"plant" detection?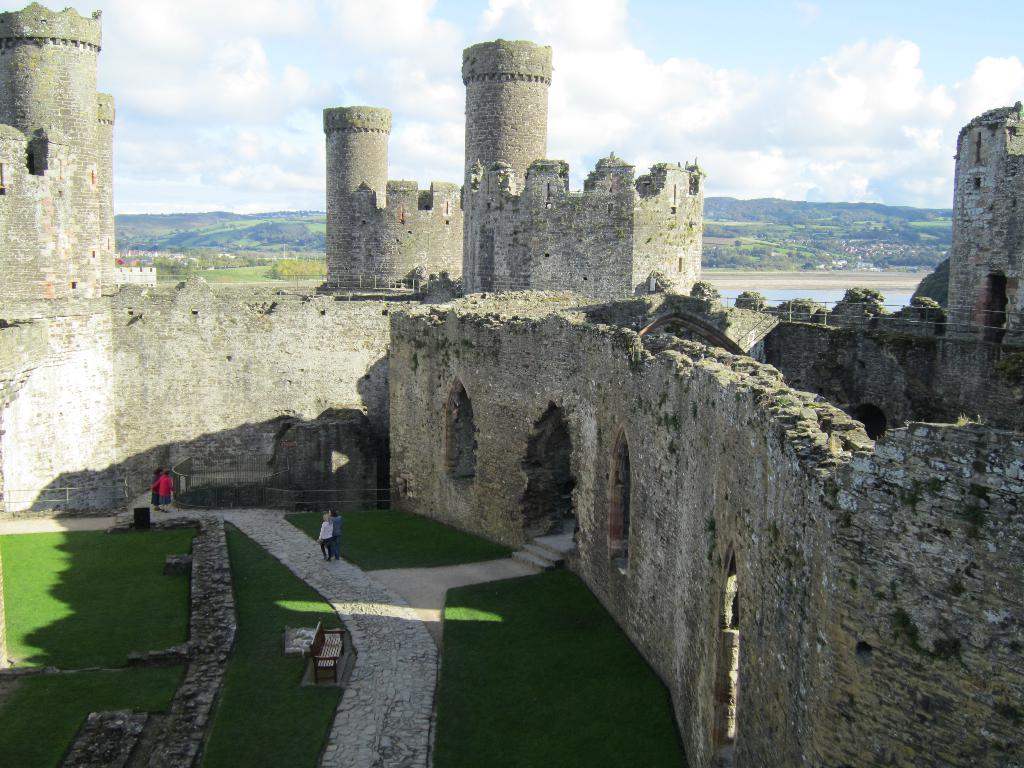
x1=152 y1=247 x2=276 y2=284
